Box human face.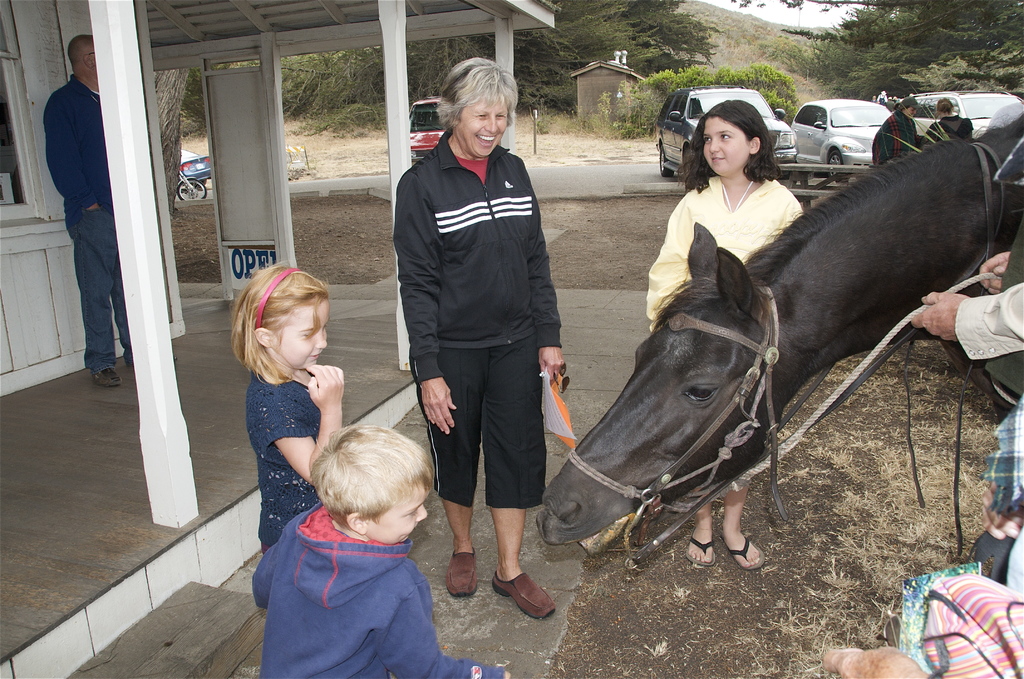
(left=456, top=100, right=506, bottom=156).
